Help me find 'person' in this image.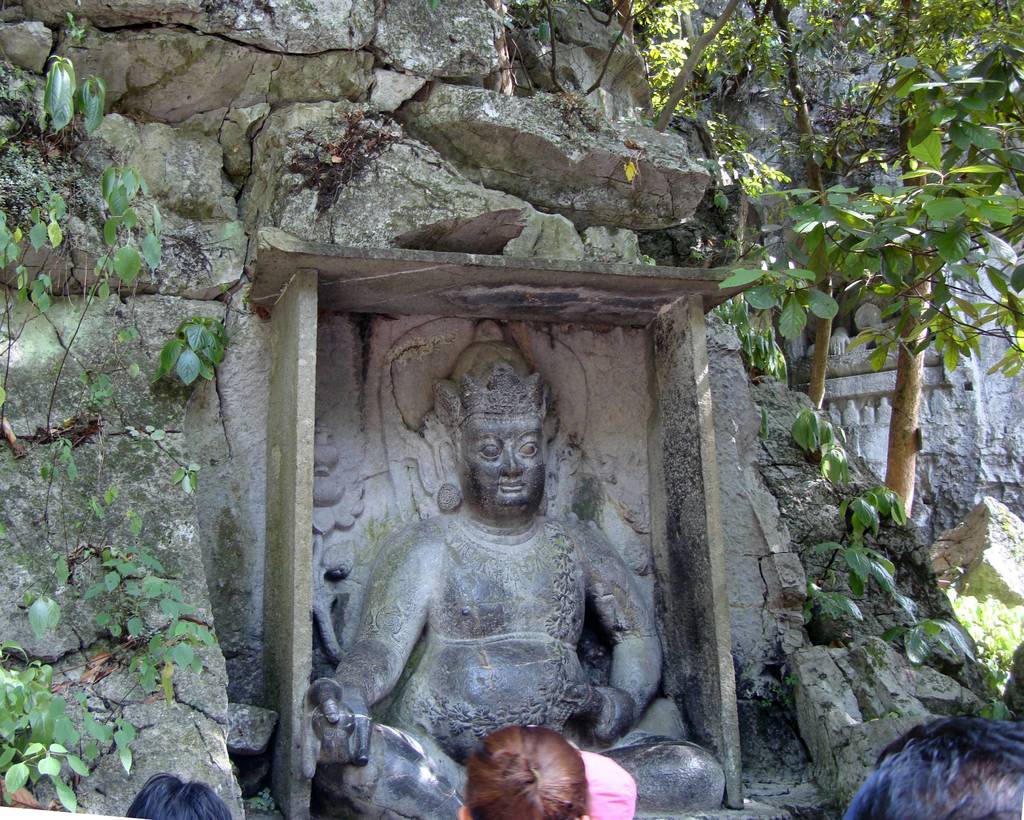
Found it: <region>845, 716, 1023, 819</region>.
